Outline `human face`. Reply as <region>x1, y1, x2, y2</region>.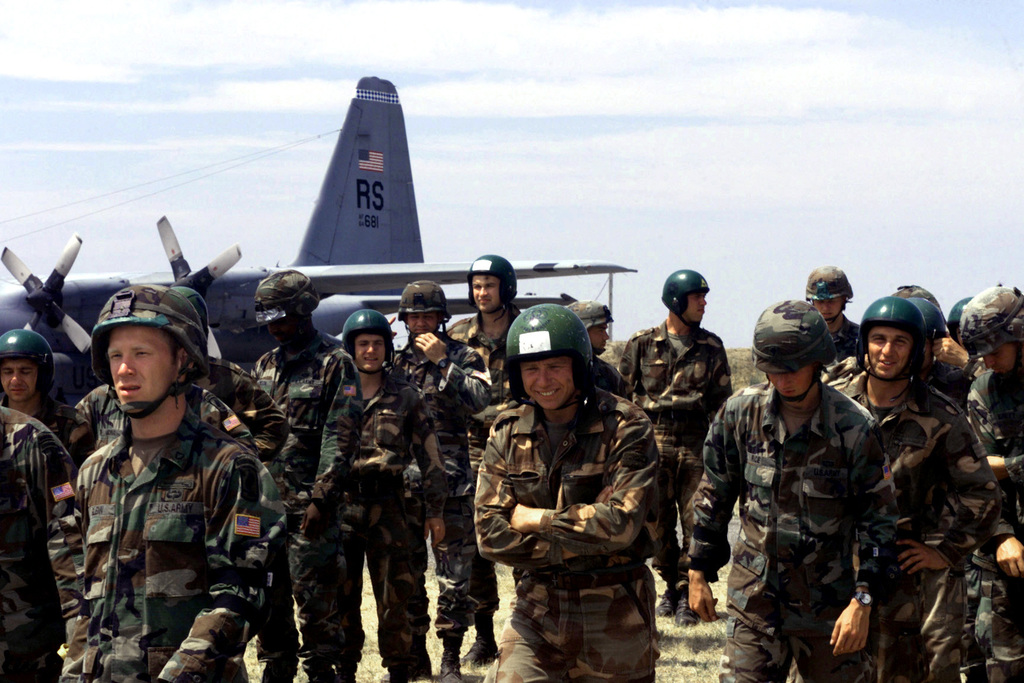
<region>406, 313, 440, 335</region>.
